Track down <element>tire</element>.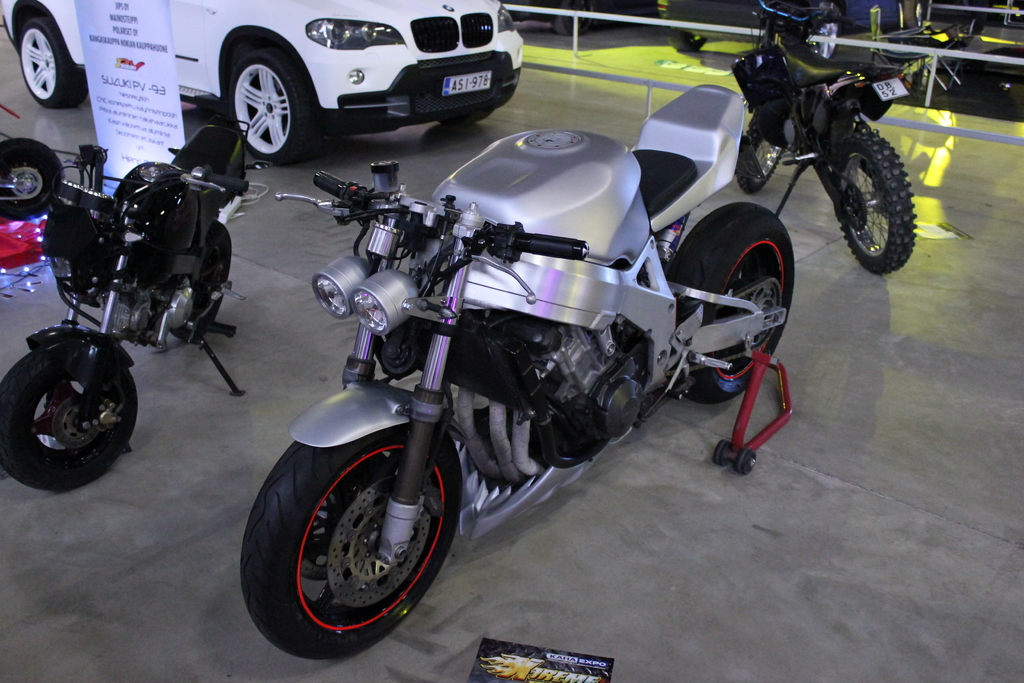
Tracked to bbox(665, 197, 800, 403).
